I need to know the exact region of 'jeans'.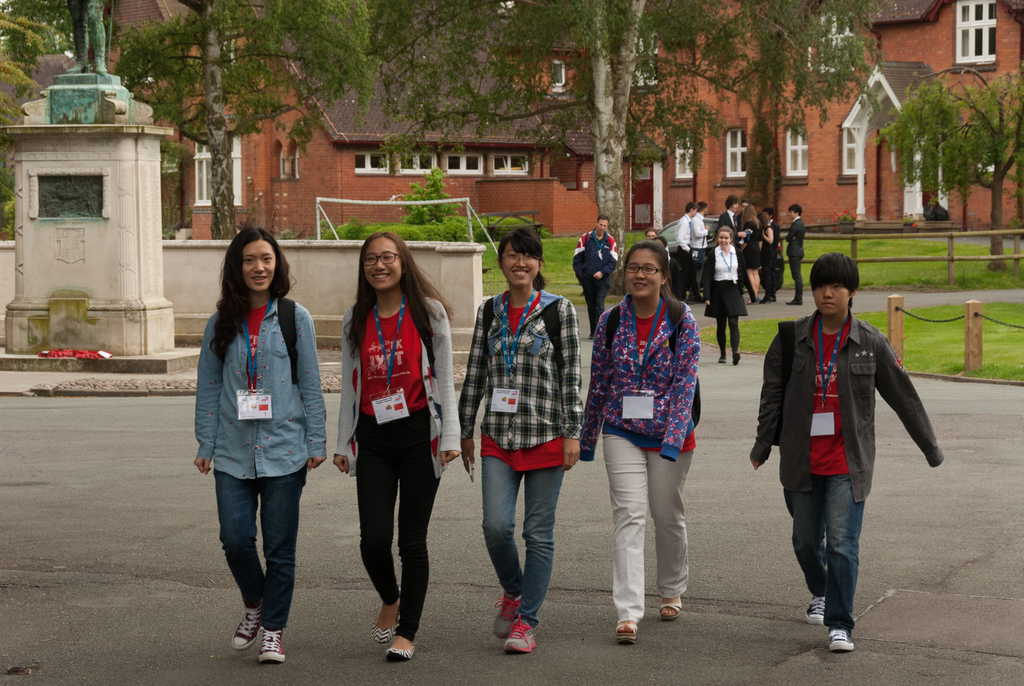
Region: BBox(792, 473, 860, 629).
